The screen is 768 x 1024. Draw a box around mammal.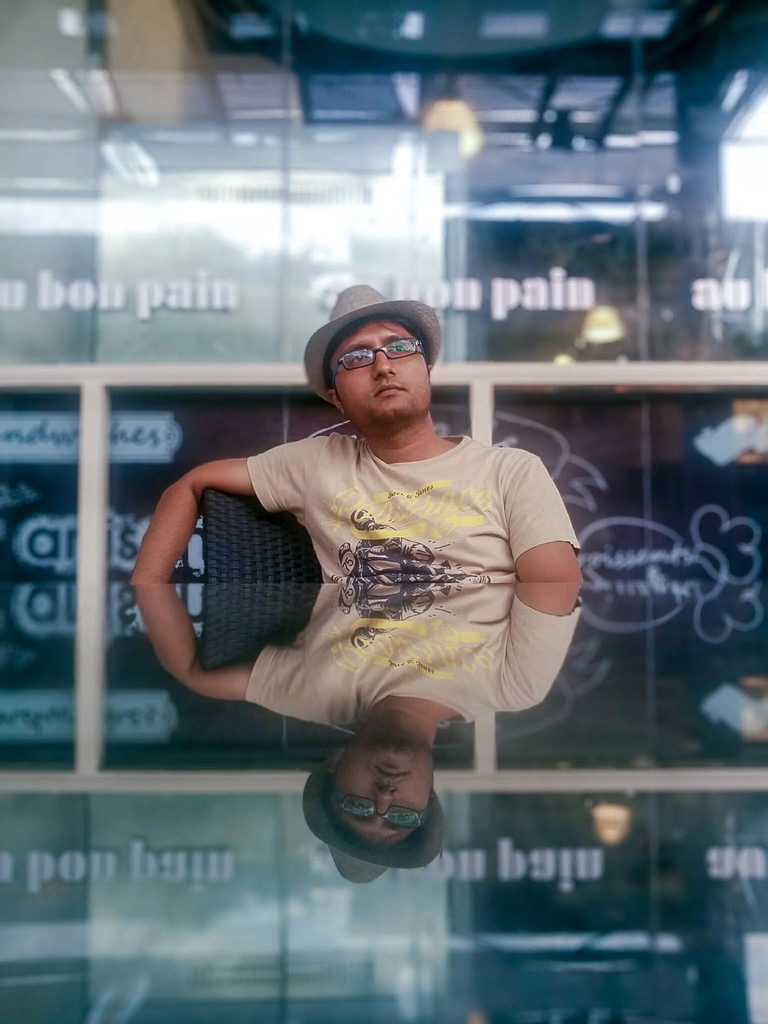
[127, 282, 582, 589].
